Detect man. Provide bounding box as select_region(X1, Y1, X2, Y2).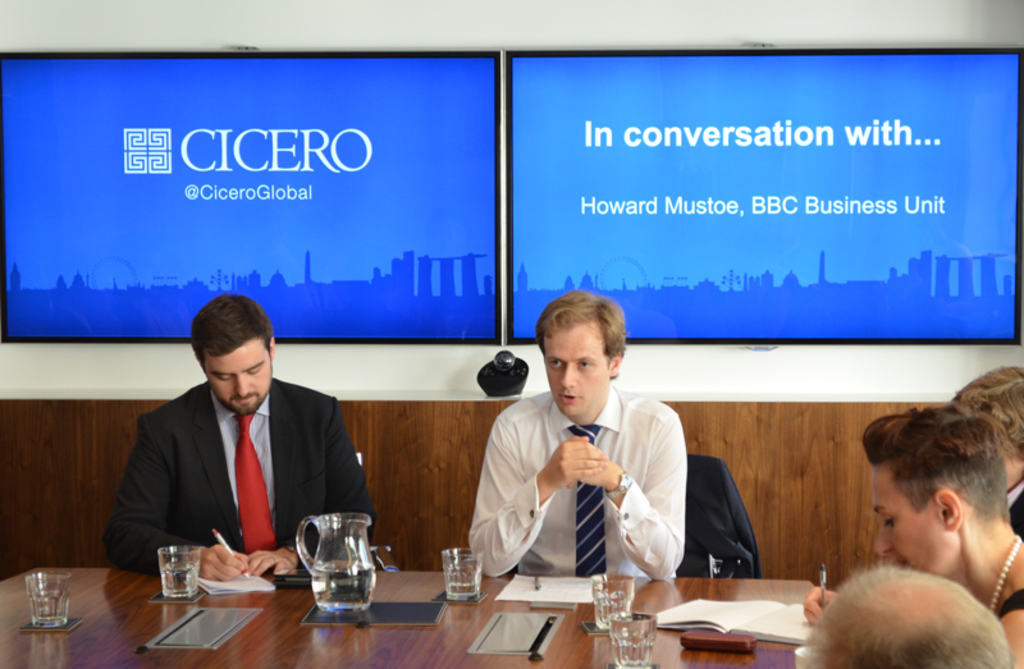
select_region(485, 290, 713, 591).
